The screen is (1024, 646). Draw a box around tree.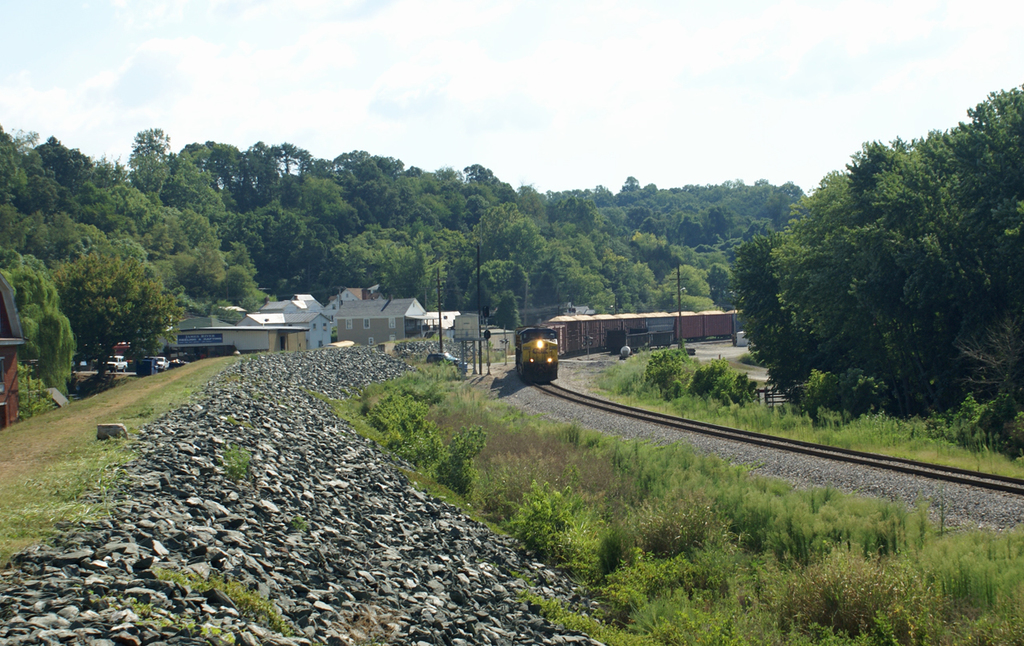
rect(488, 288, 522, 335).
